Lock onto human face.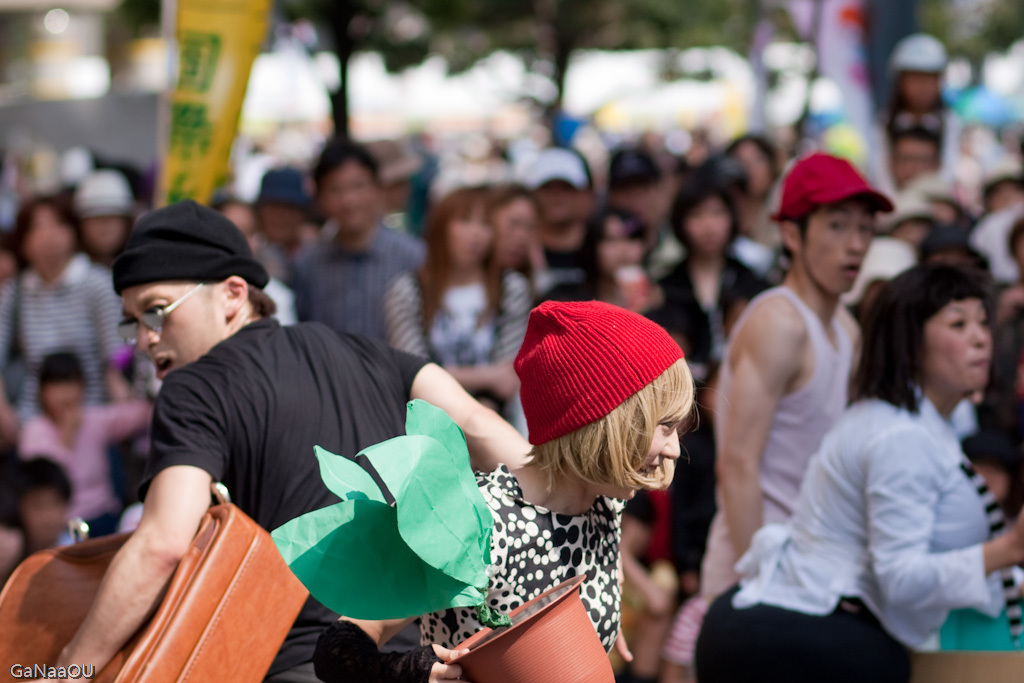
Locked: [607,405,688,501].
